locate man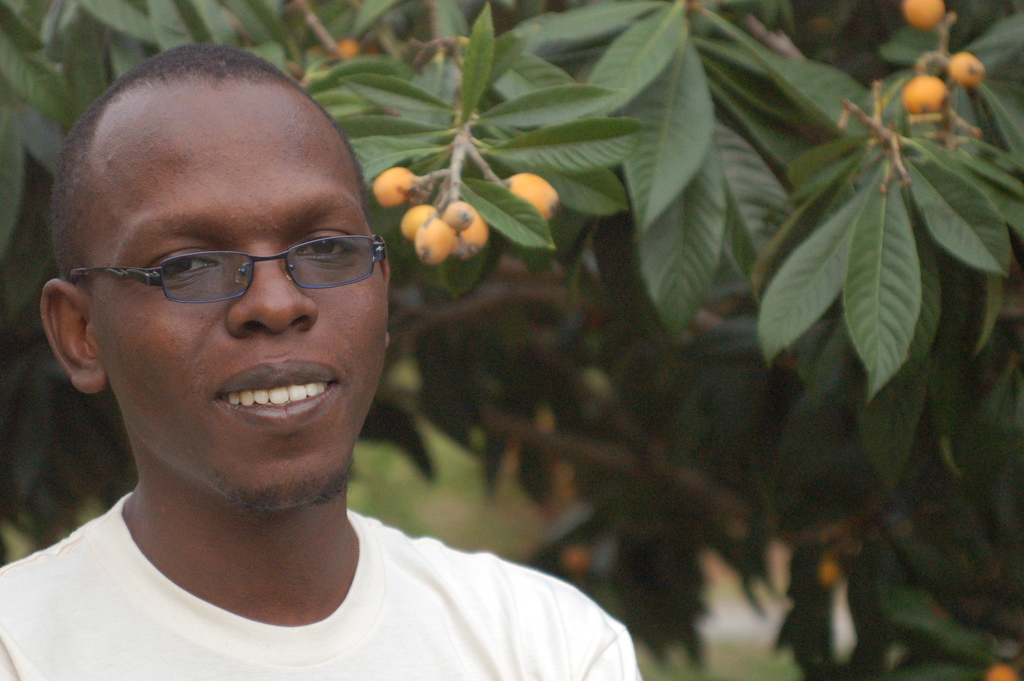
[x1=0, y1=38, x2=636, y2=680]
